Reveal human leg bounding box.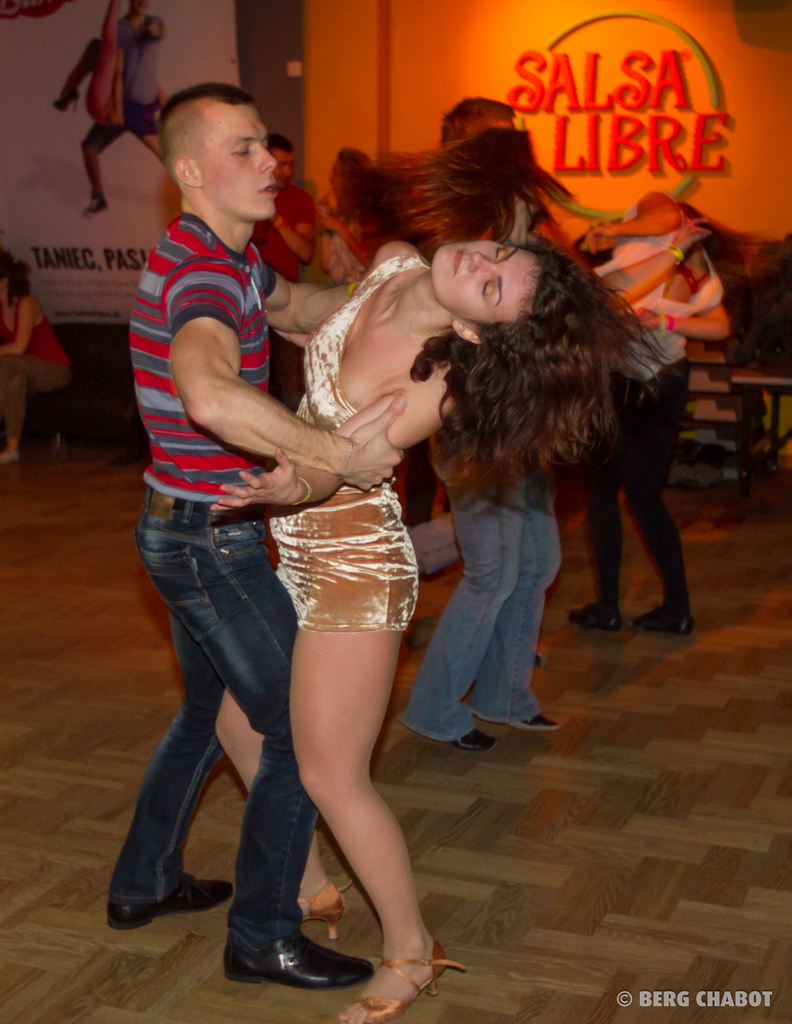
Revealed: [268, 484, 450, 1023].
